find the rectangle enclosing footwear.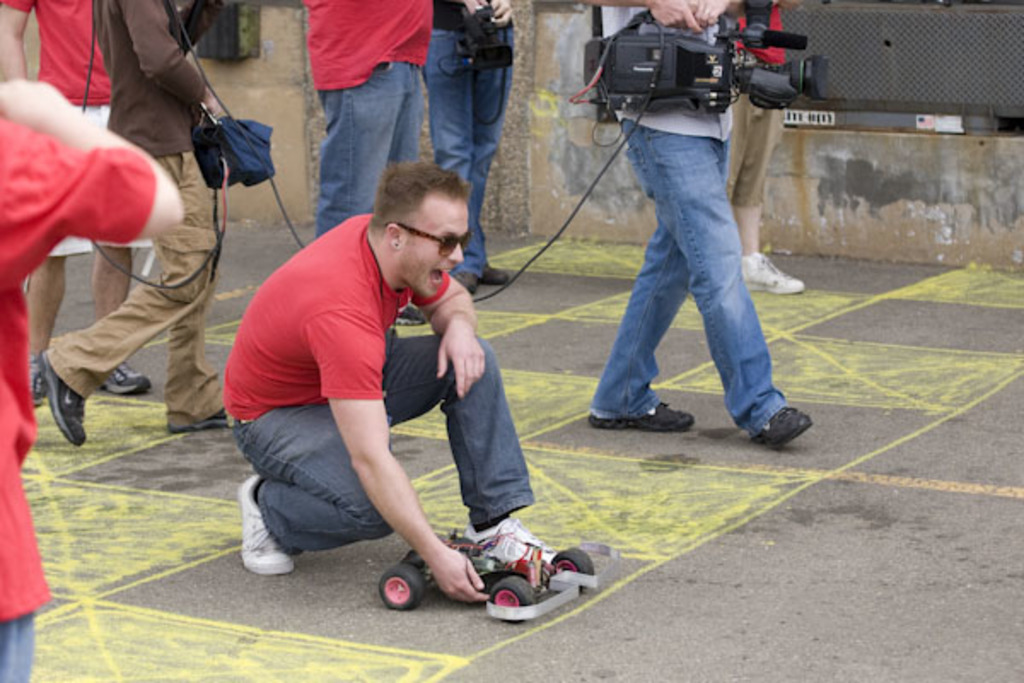
l=167, t=408, r=229, b=429.
